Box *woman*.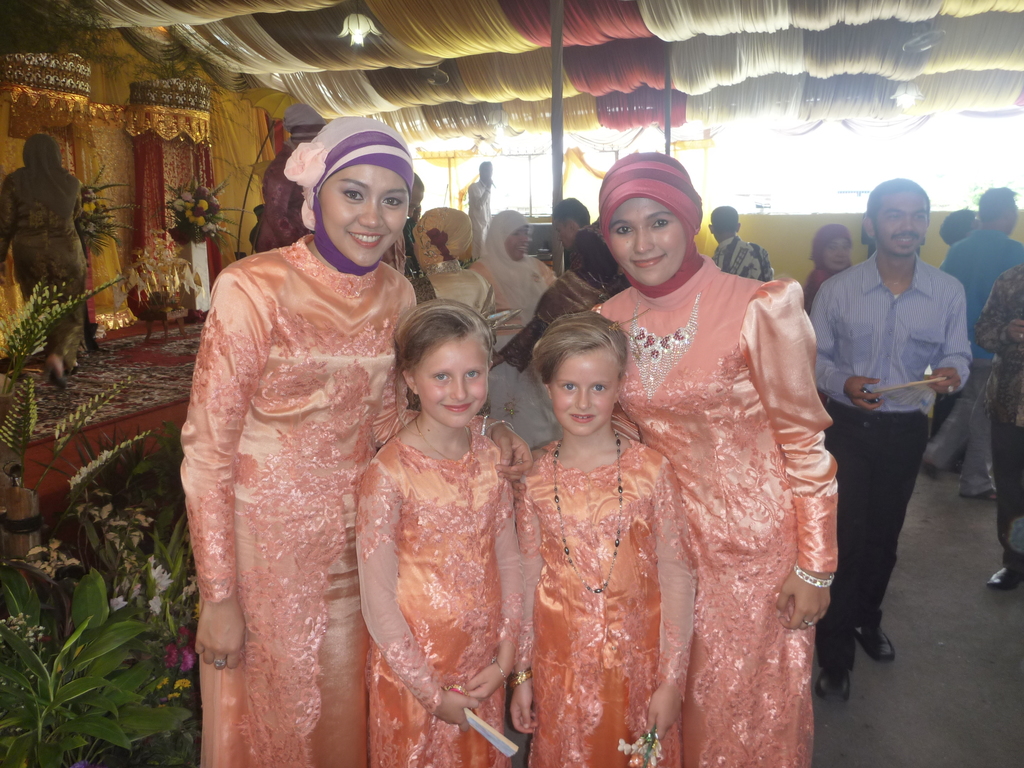
<box>410,204,520,337</box>.
